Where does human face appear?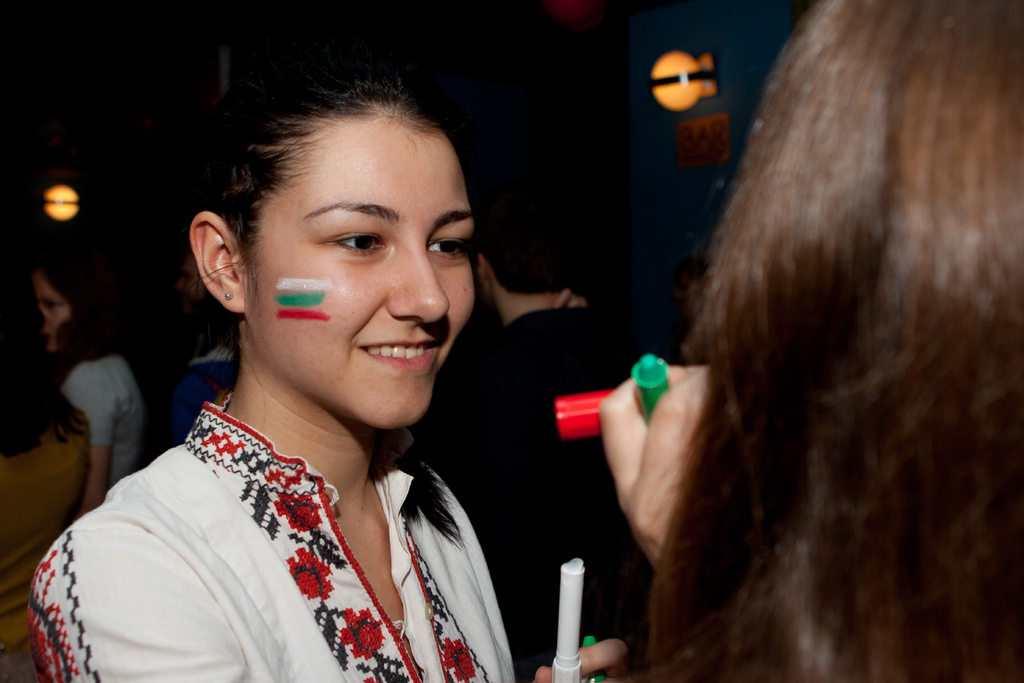
Appears at 34 278 68 352.
